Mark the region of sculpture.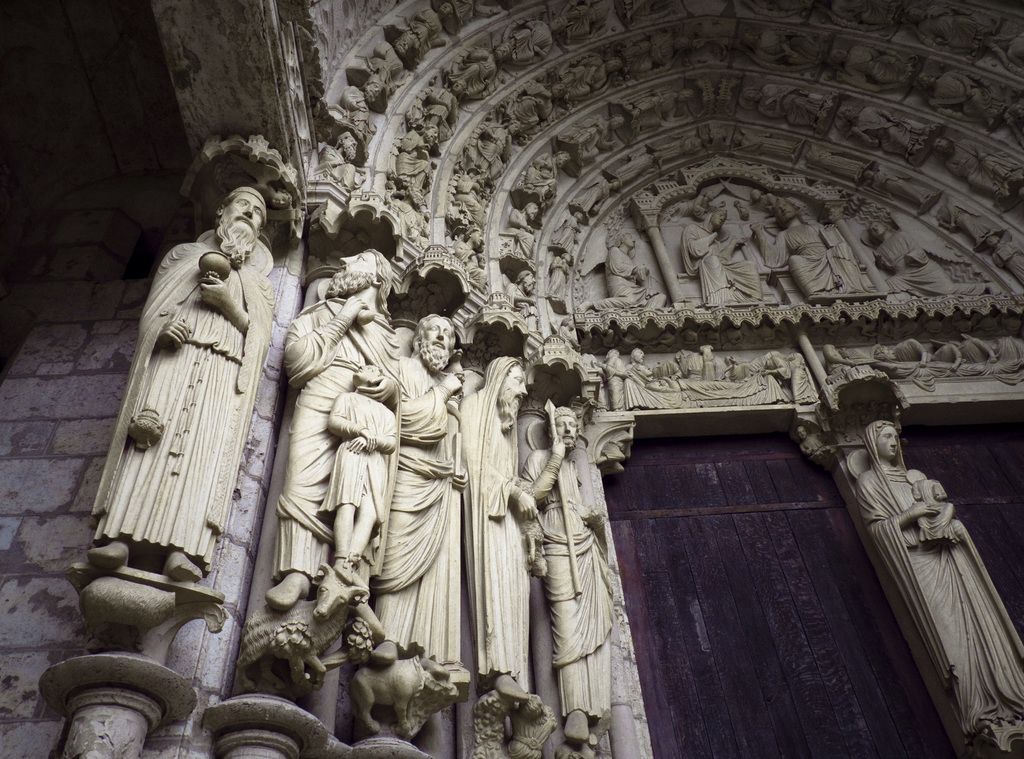
Region: pyautogui.locateOnScreen(393, 121, 436, 217).
